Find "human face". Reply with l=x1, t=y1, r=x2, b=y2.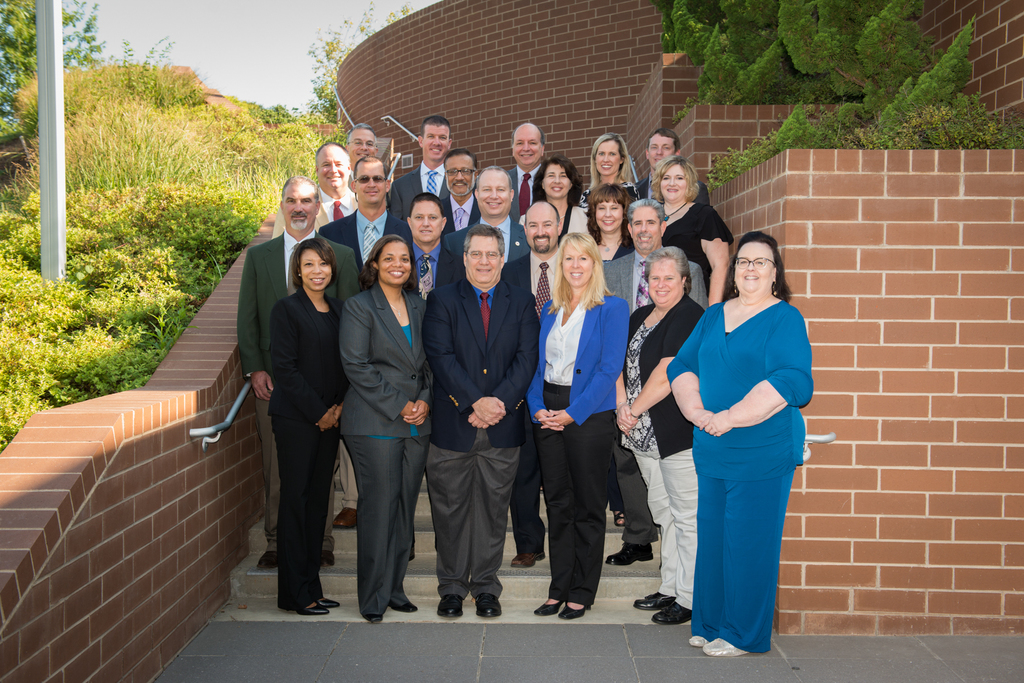
l=424, t=124, r=446, b=159.
